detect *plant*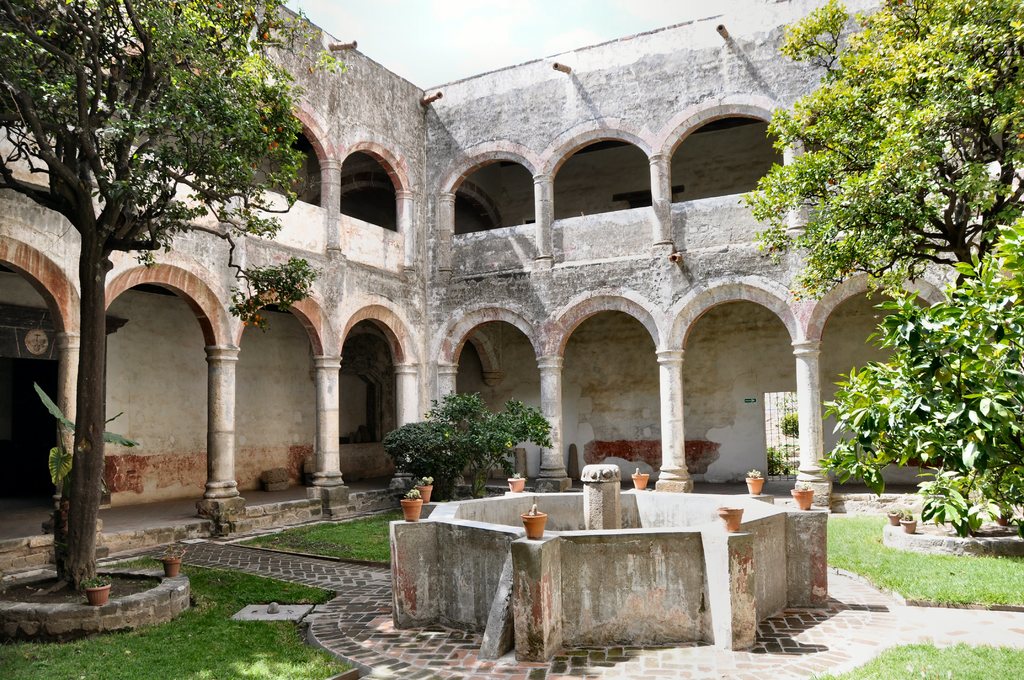
bbox=[799, 482, 812, 494]
